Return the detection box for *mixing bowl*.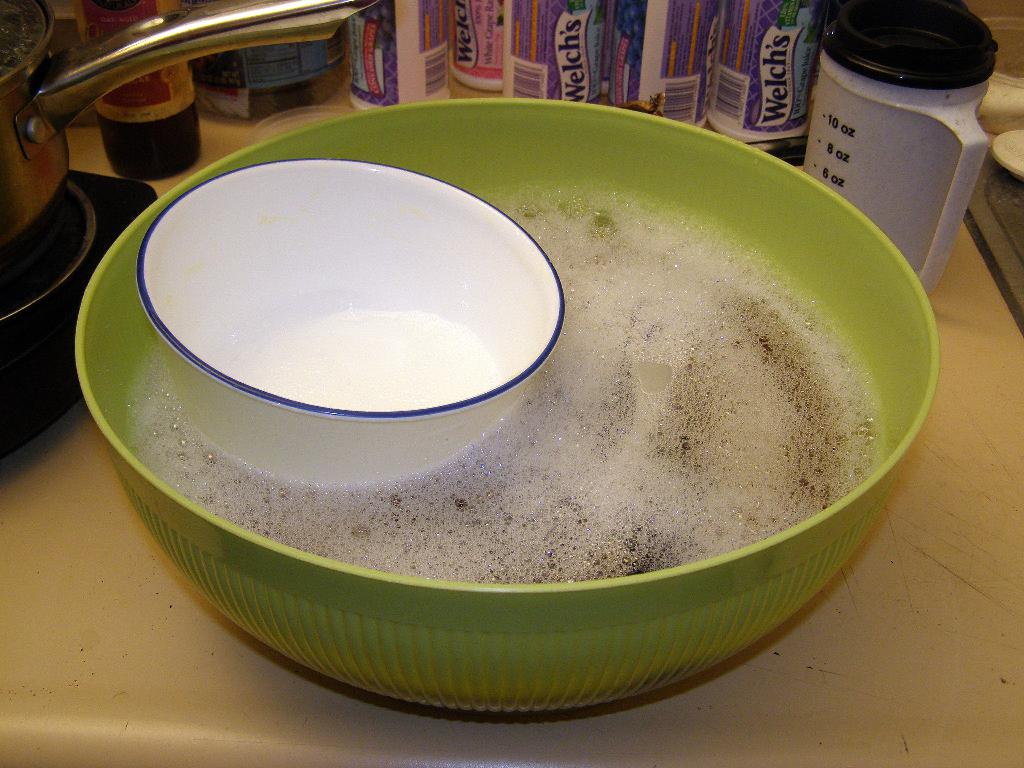
{"x1": 72, "y1": 99, "x2": 941, "y2": 712}.
